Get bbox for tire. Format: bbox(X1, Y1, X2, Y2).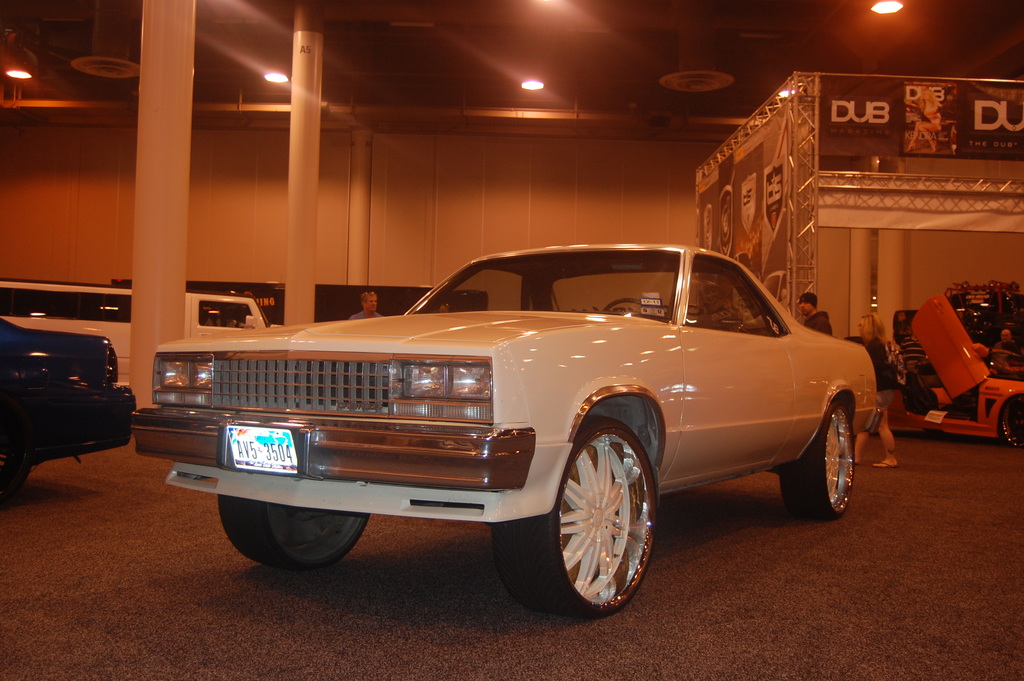
bbox(778, 400, 853, 519).
